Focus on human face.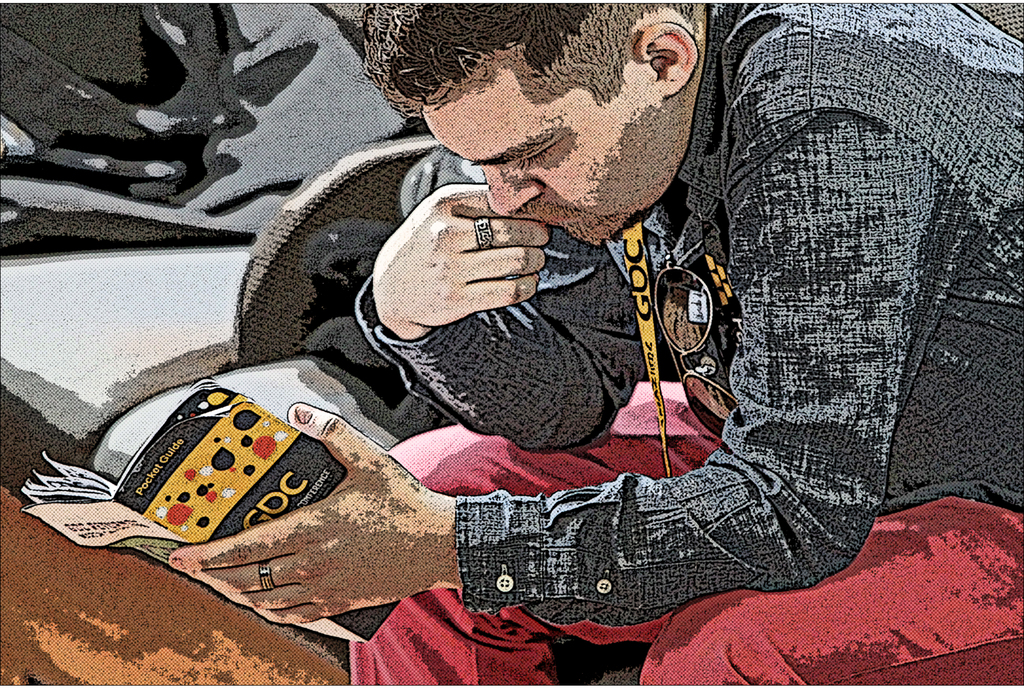
Focused at (left=412, top=53, right=692, bottom=248).
